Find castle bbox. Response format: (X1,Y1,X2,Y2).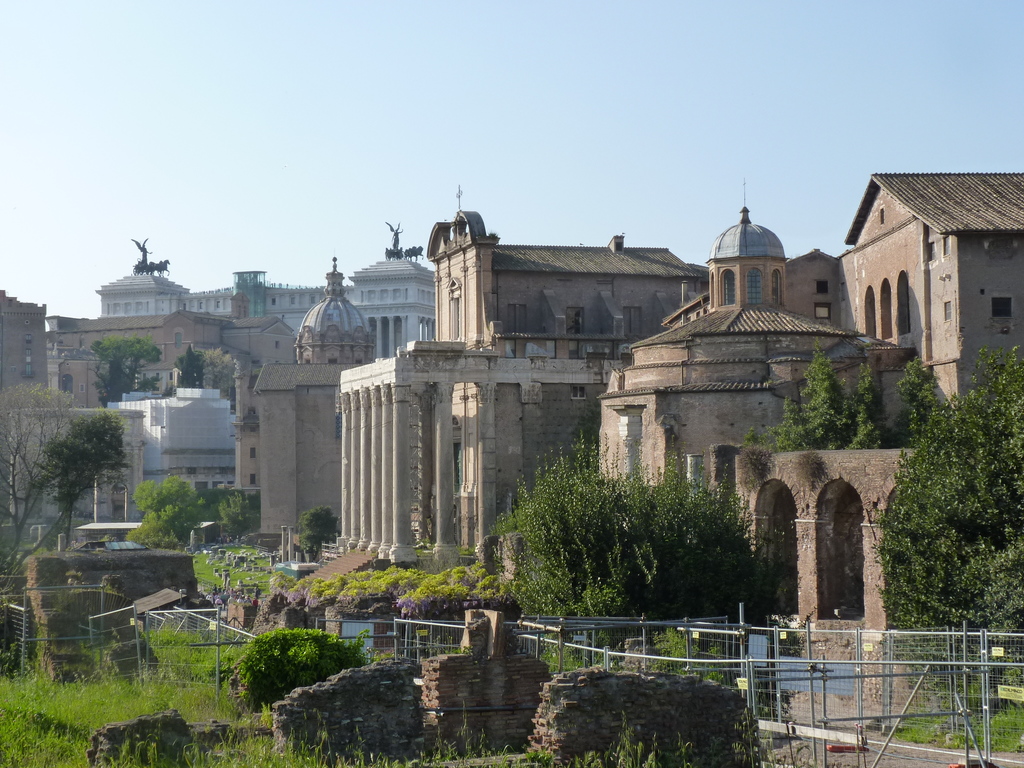
(826,162,1023,410).
